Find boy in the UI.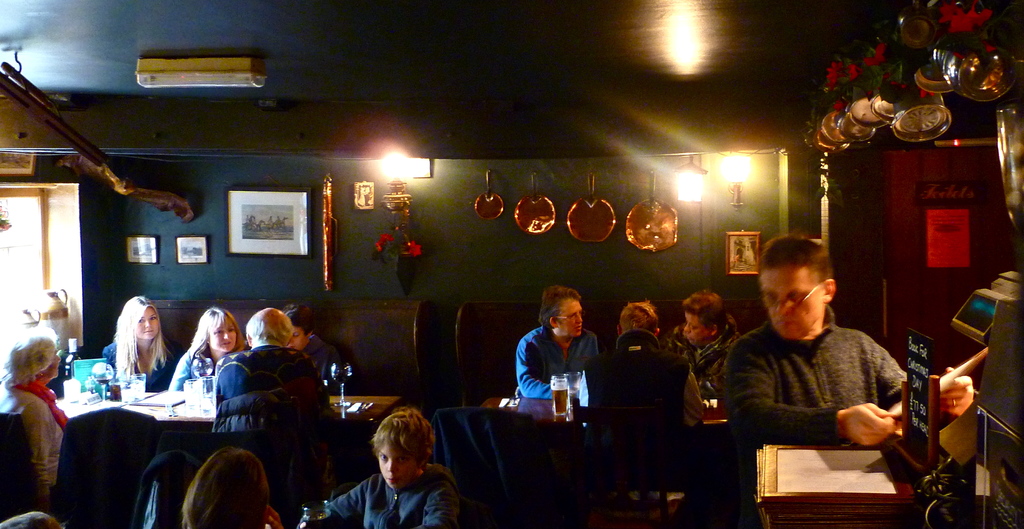
UI element at region(306, 400, 454, 528).
